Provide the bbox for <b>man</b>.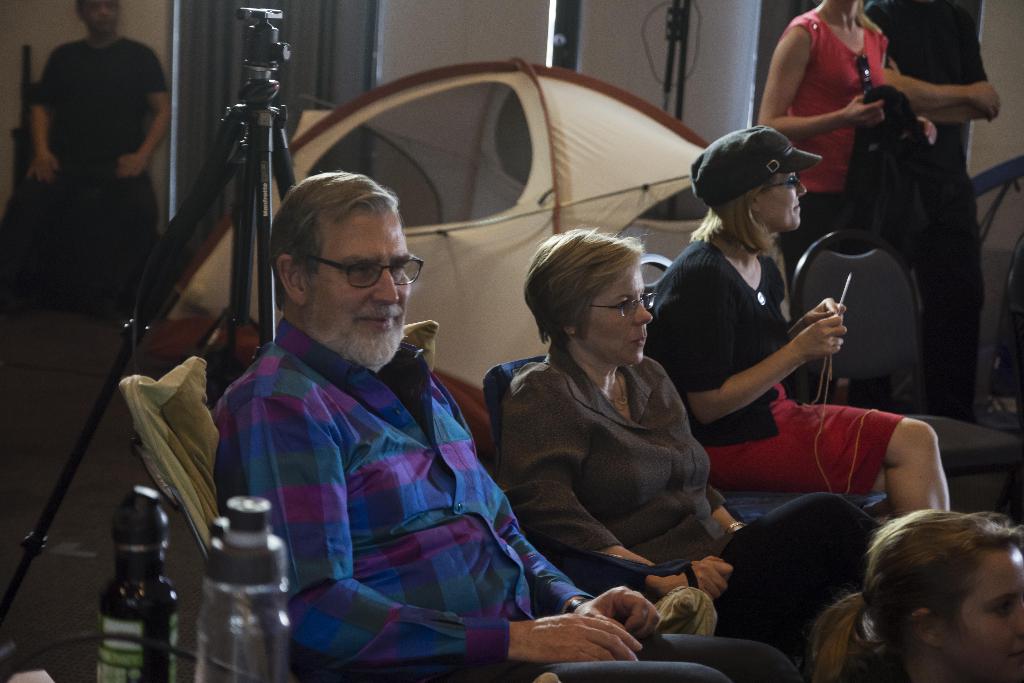
{"left": 197, "top": 165, "right": 804, "bottom": 682}.
